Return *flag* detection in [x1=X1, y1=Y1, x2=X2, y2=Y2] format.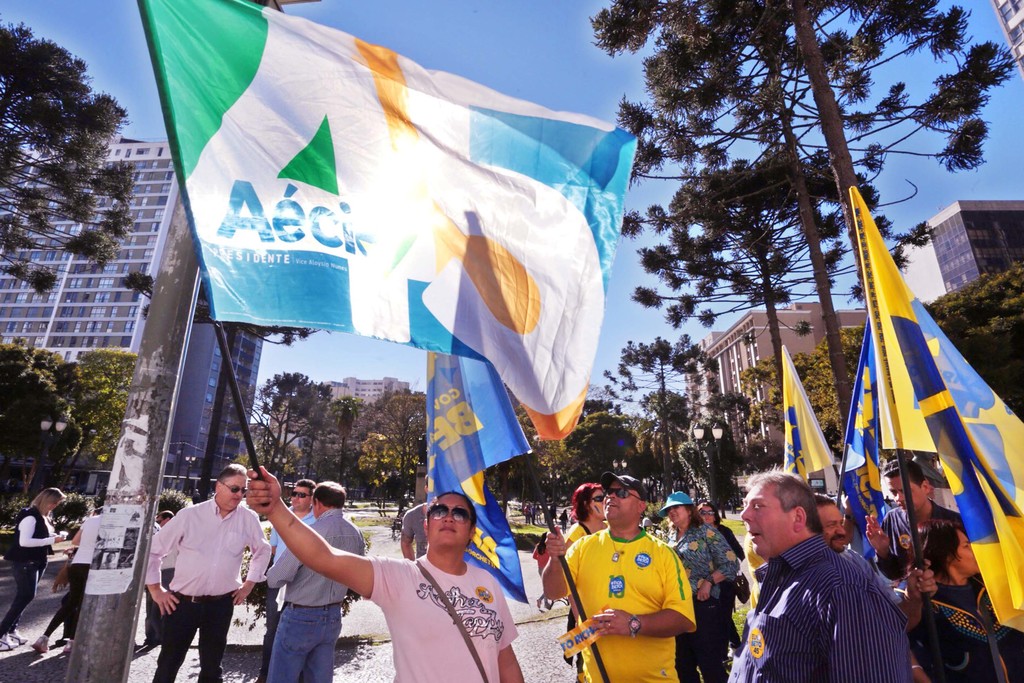
[x1=829, y1=314, x2=893, y2=539].
